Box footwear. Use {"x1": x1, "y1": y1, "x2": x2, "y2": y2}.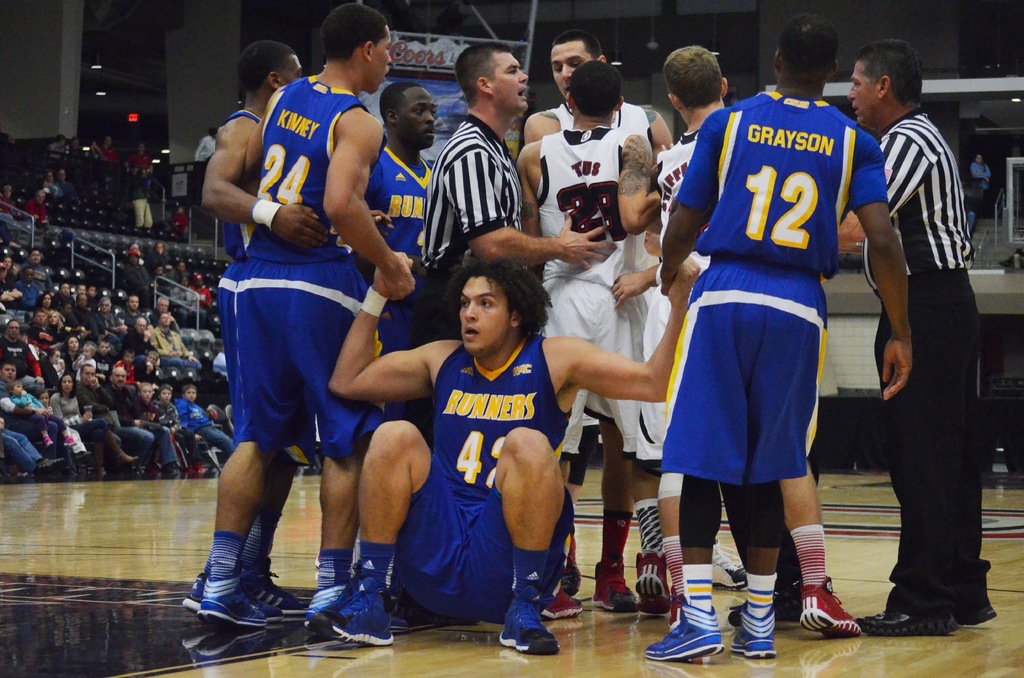
{"x1": 538, "y1": 585, "x2": 586, "y2": 620}.
